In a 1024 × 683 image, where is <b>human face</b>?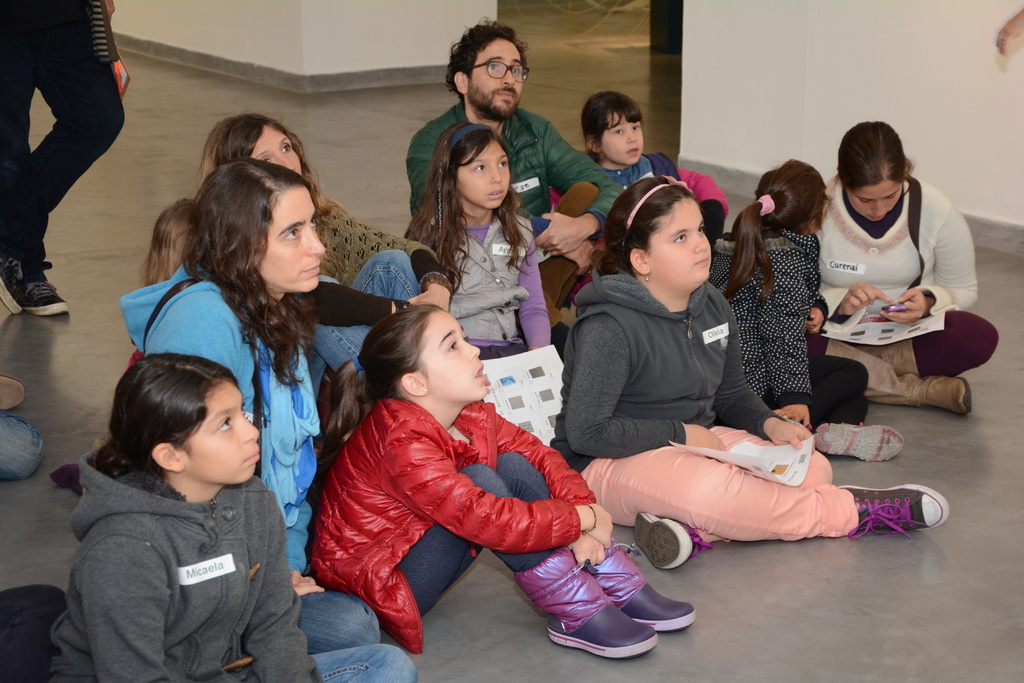
(416,311,493,402).
